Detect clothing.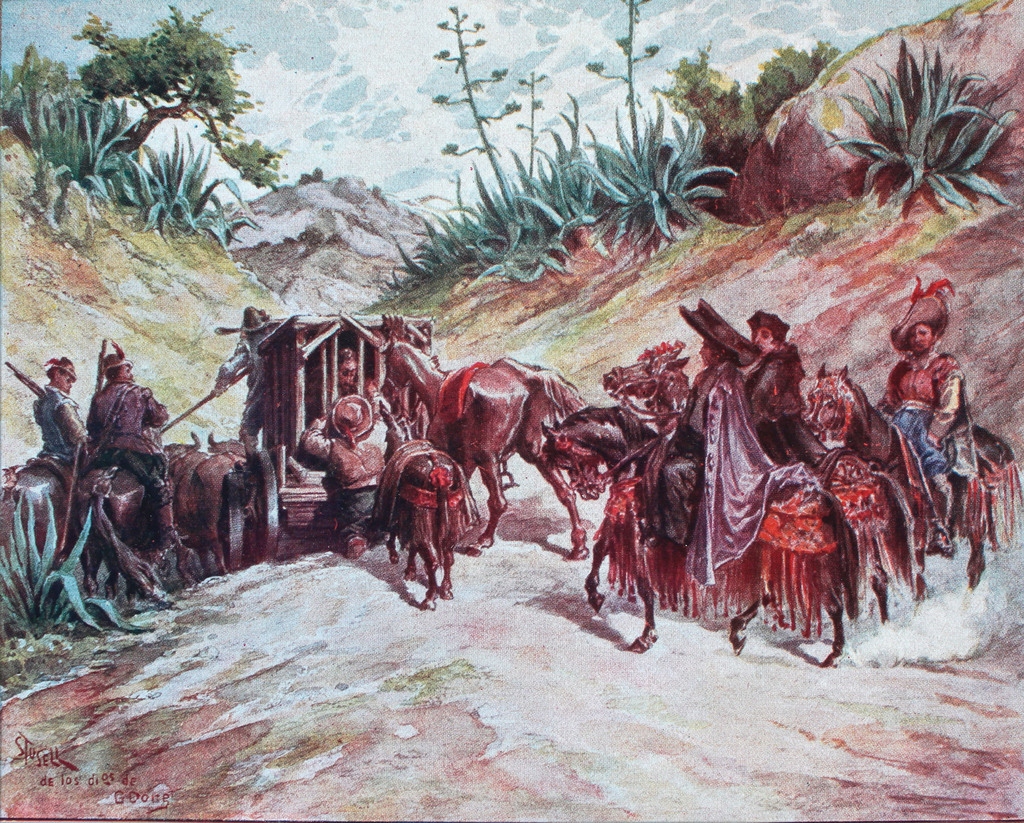
Detected at [92, 378, 175, 521].
